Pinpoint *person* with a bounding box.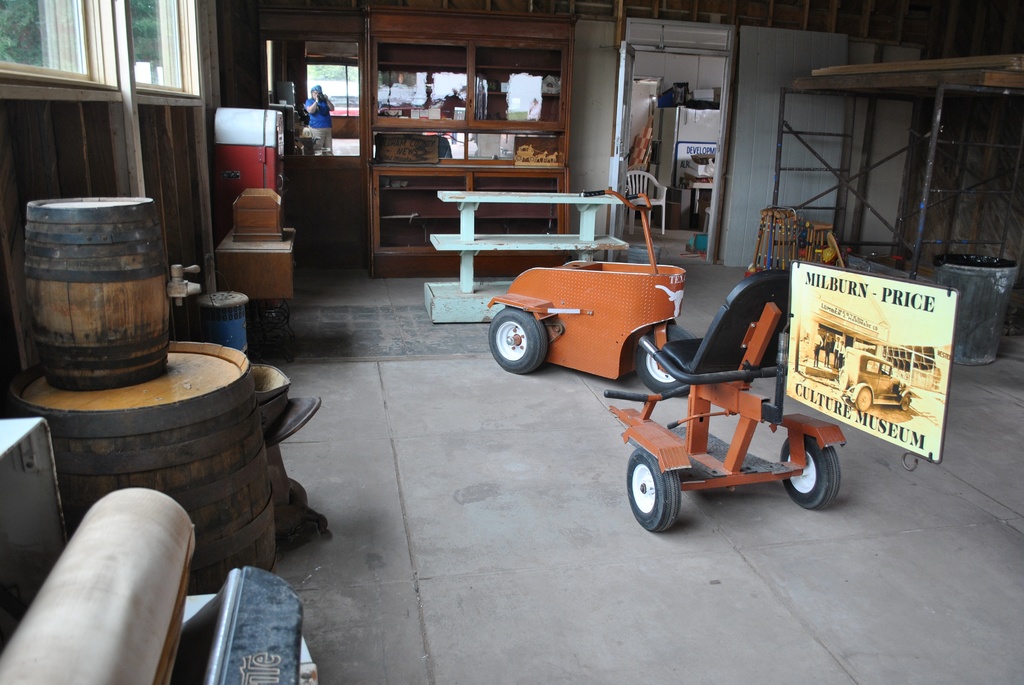
rect(301, 85, 334, 155).
